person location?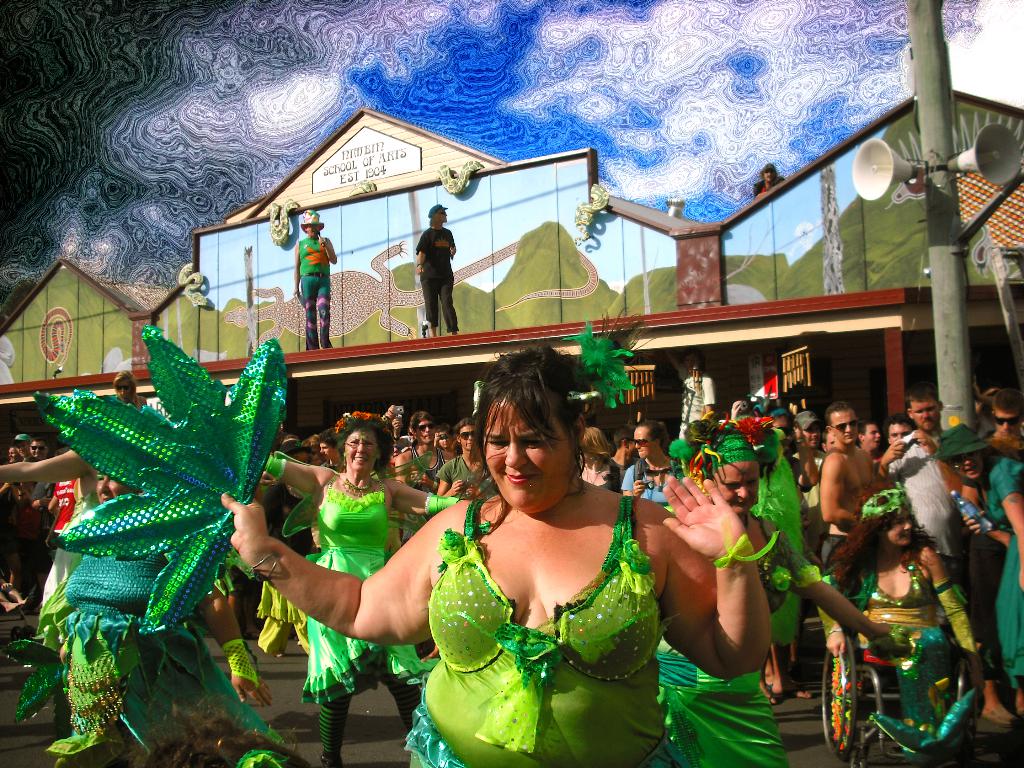
bbox(223, 346, 772, 767)
